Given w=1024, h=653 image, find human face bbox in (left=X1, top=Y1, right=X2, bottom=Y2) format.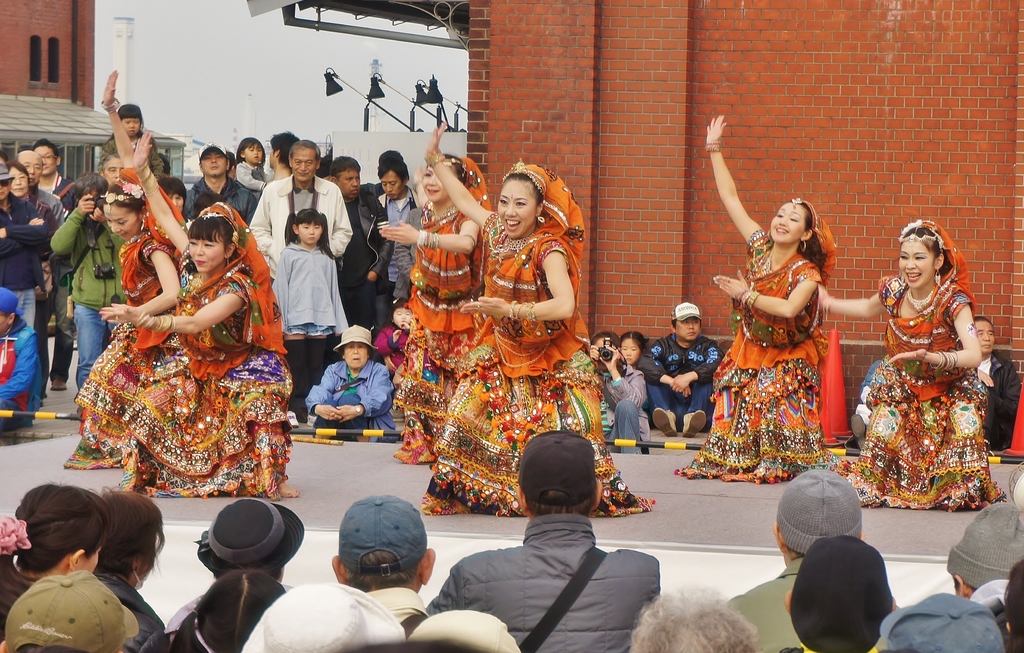
(left=498, top=179, right=535, bottom=239).
